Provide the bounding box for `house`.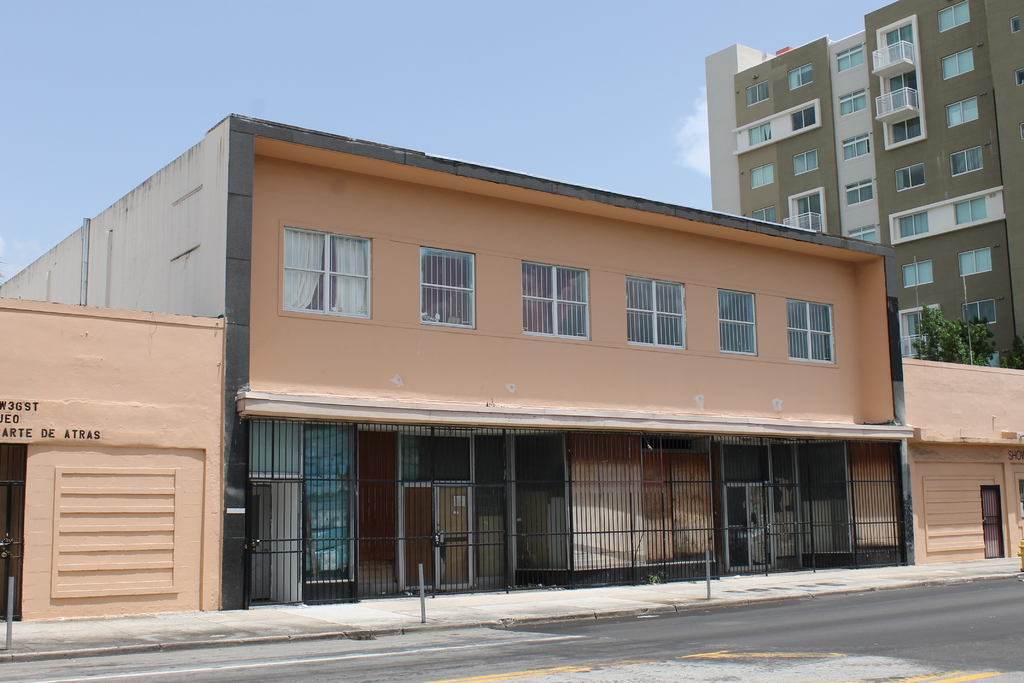
crop(0, 297, 229, 625).
